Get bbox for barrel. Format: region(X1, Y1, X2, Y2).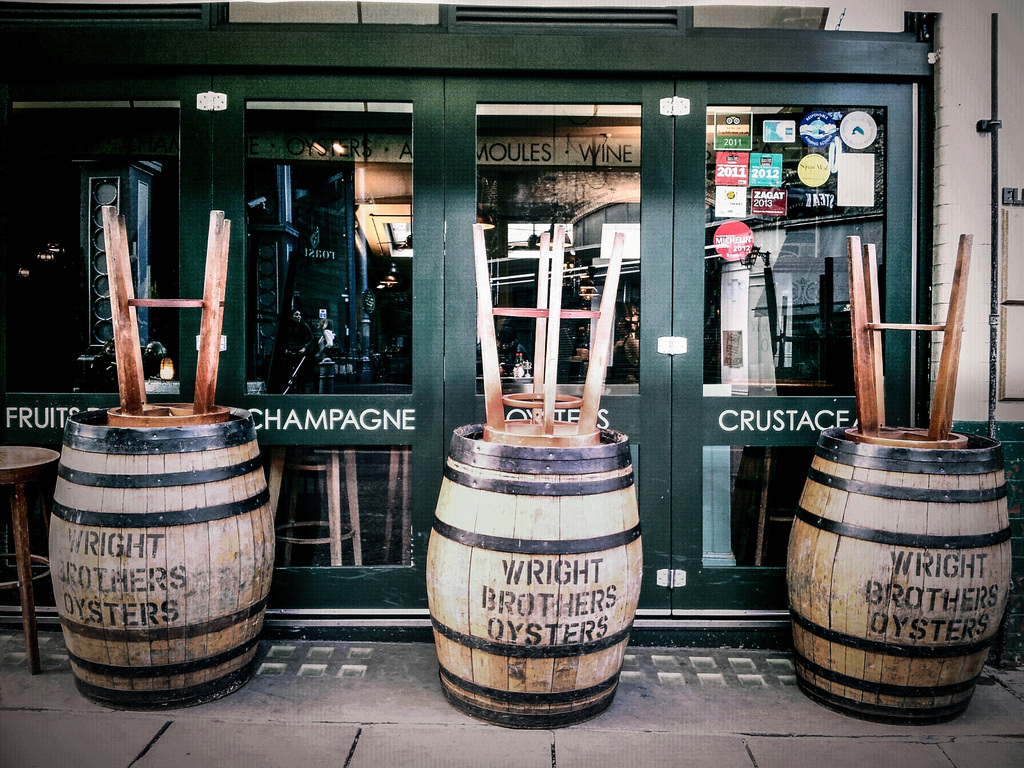
region(421, 420, 650, 733).
